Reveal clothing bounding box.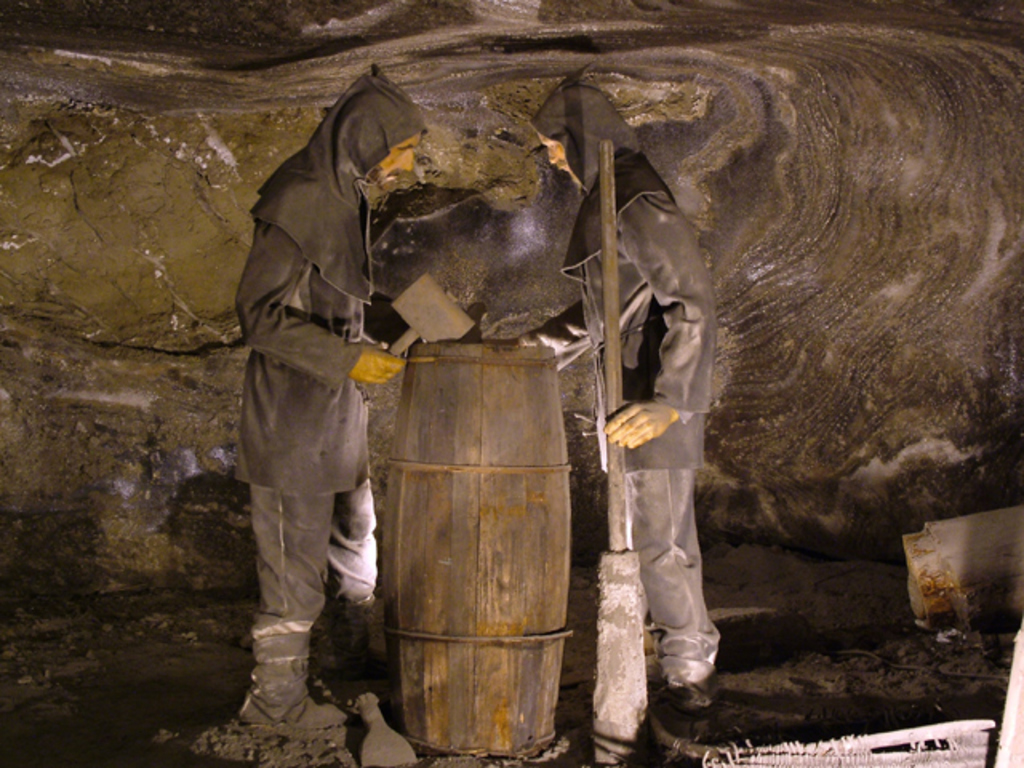
Revealed: (515,86,739,690).
